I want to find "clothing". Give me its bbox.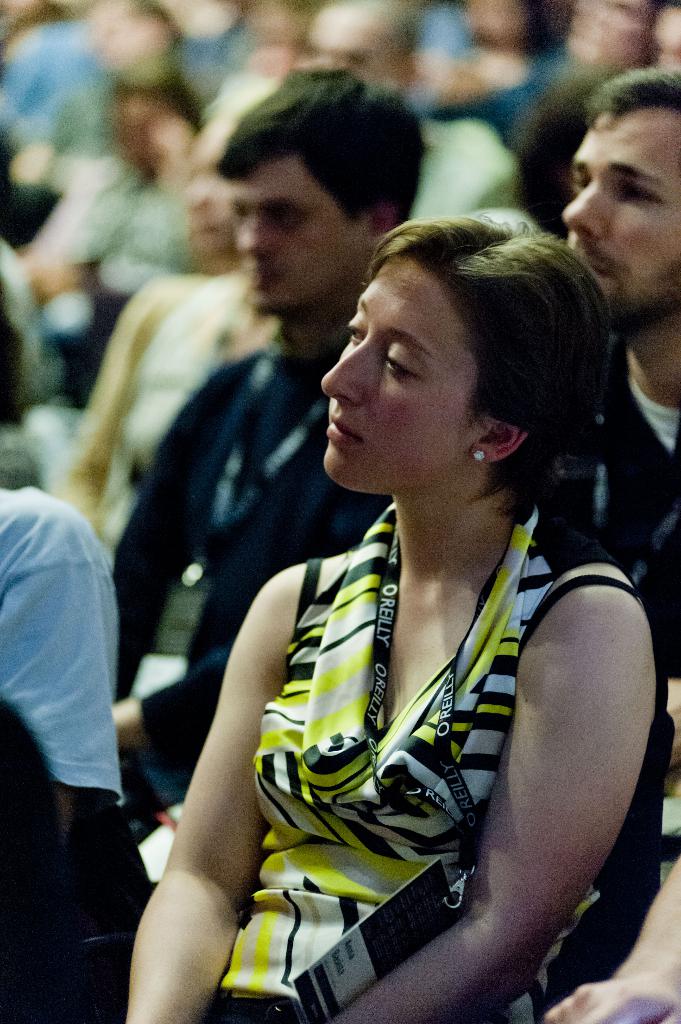
128 271 238 487.
